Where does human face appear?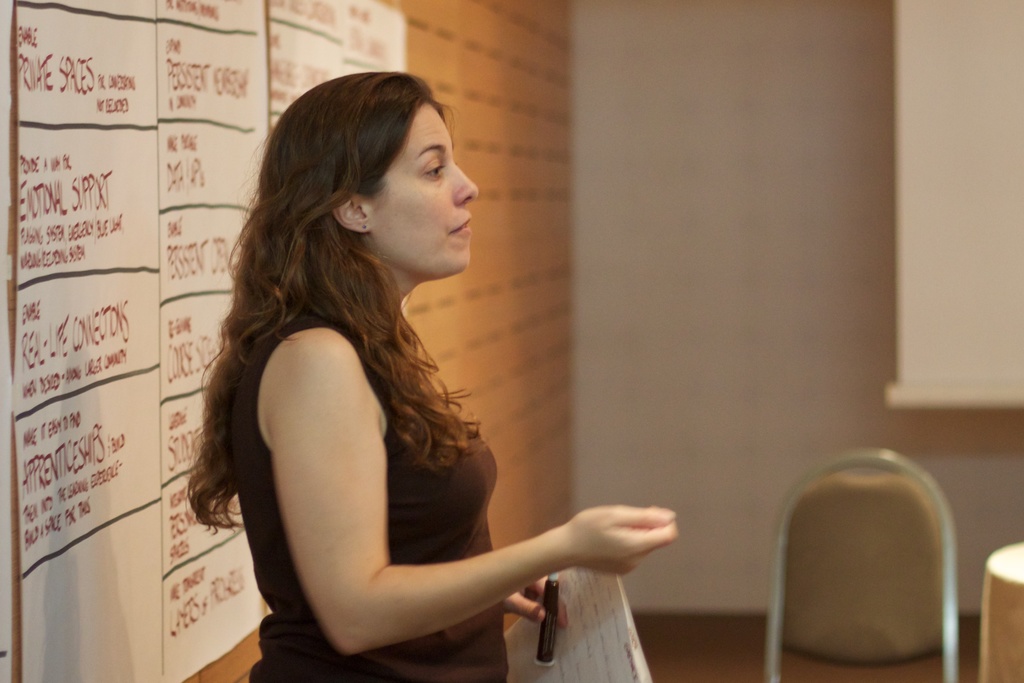
Appears at Rect(380, 106, 480, 274).
